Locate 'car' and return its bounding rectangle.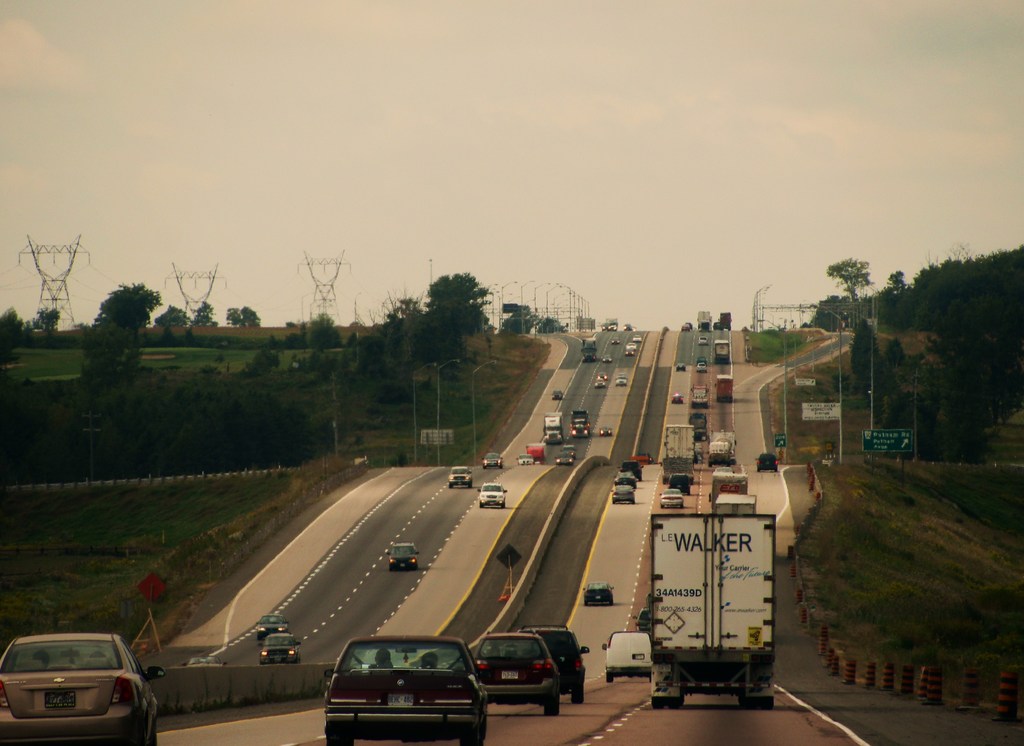
(x1=483, y1=451, x2=505, y2=468).
